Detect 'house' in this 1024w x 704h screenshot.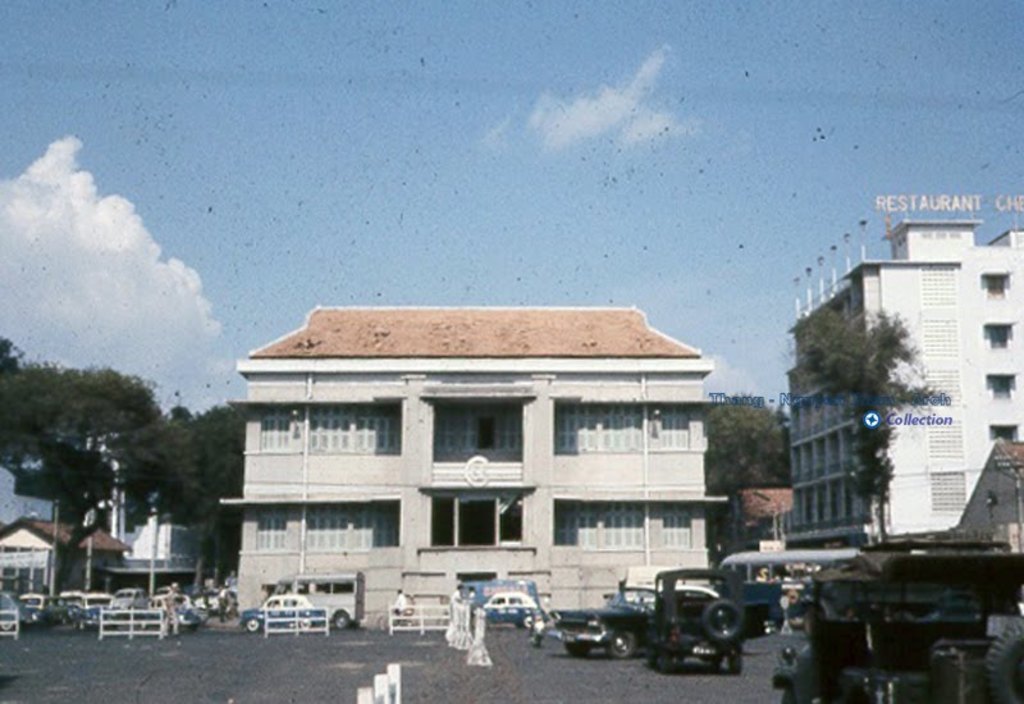
Detection: bbox=[996, 232, 1023, 604].
